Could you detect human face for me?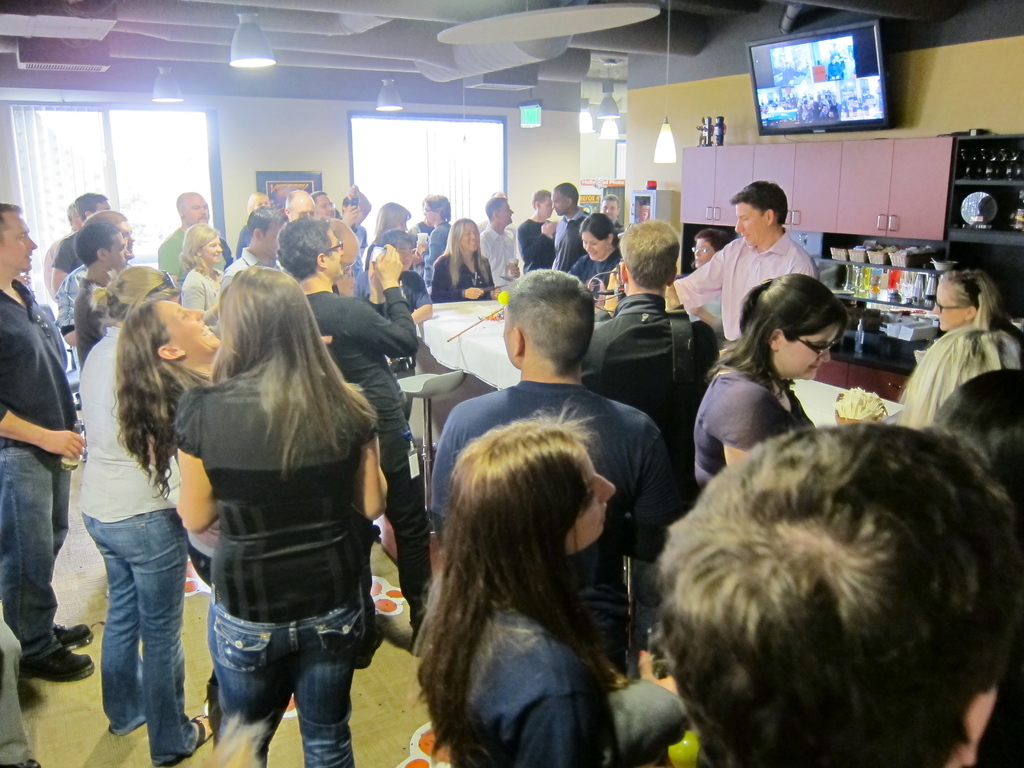
Detection result: locate(112, 217, 136, 262).
